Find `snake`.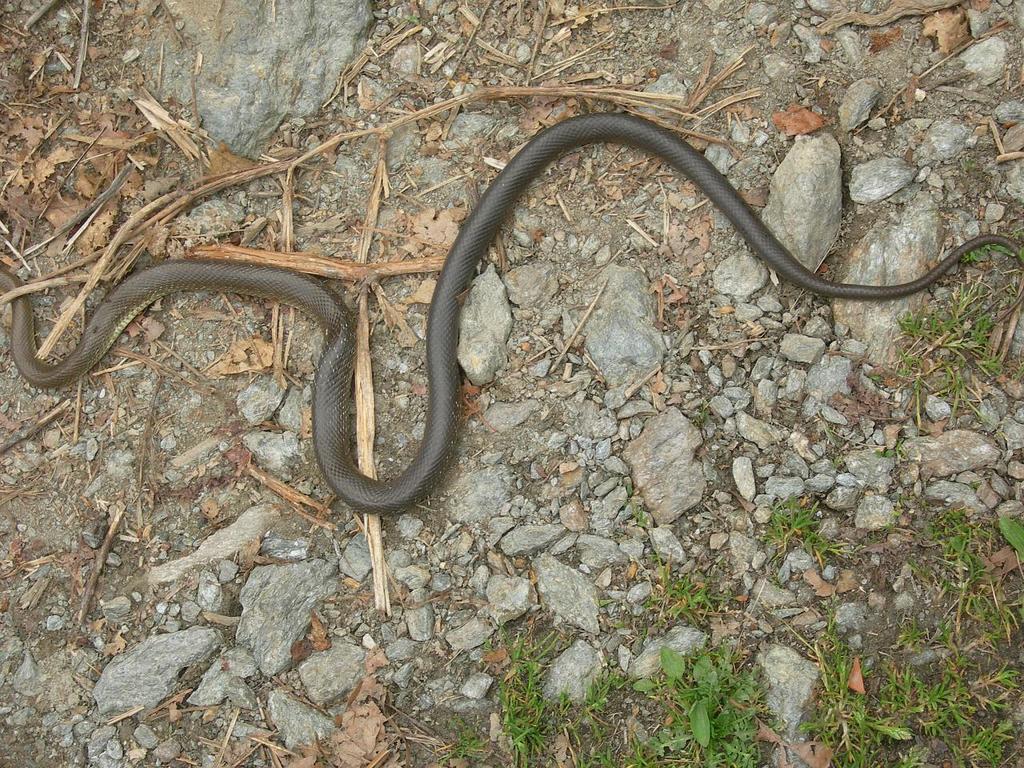
select_region(0, 114, 1023, 518).
